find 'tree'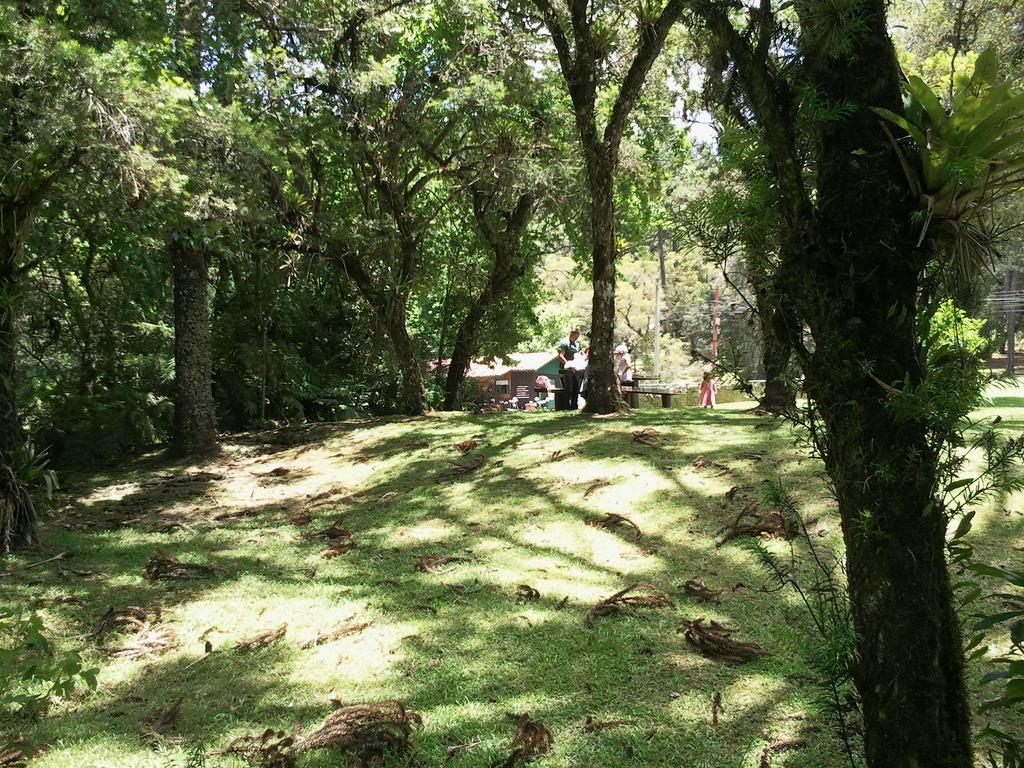
[504,214,579,355]
